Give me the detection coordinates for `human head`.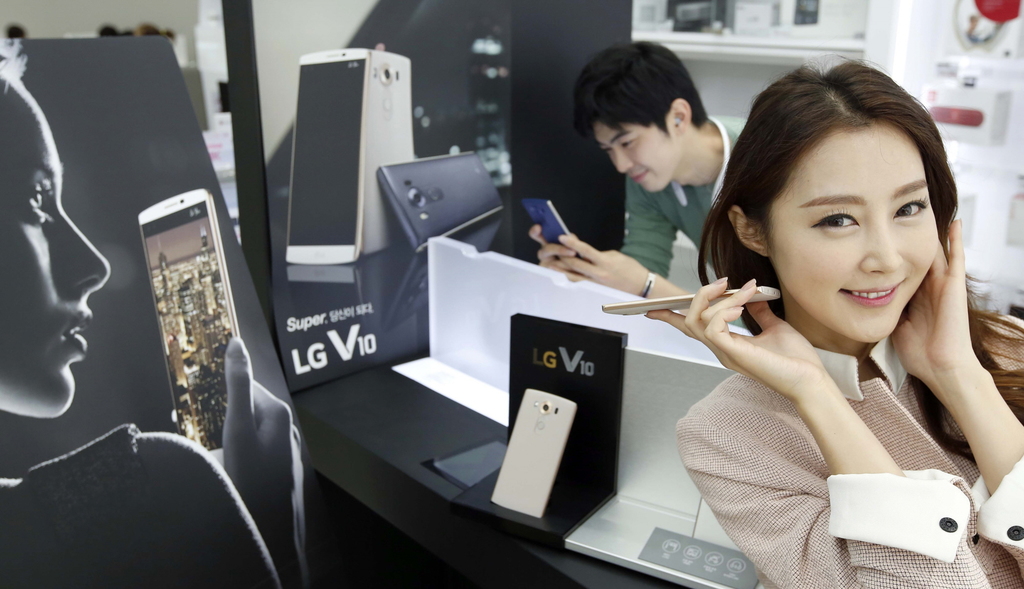
(572,40,709,193).
